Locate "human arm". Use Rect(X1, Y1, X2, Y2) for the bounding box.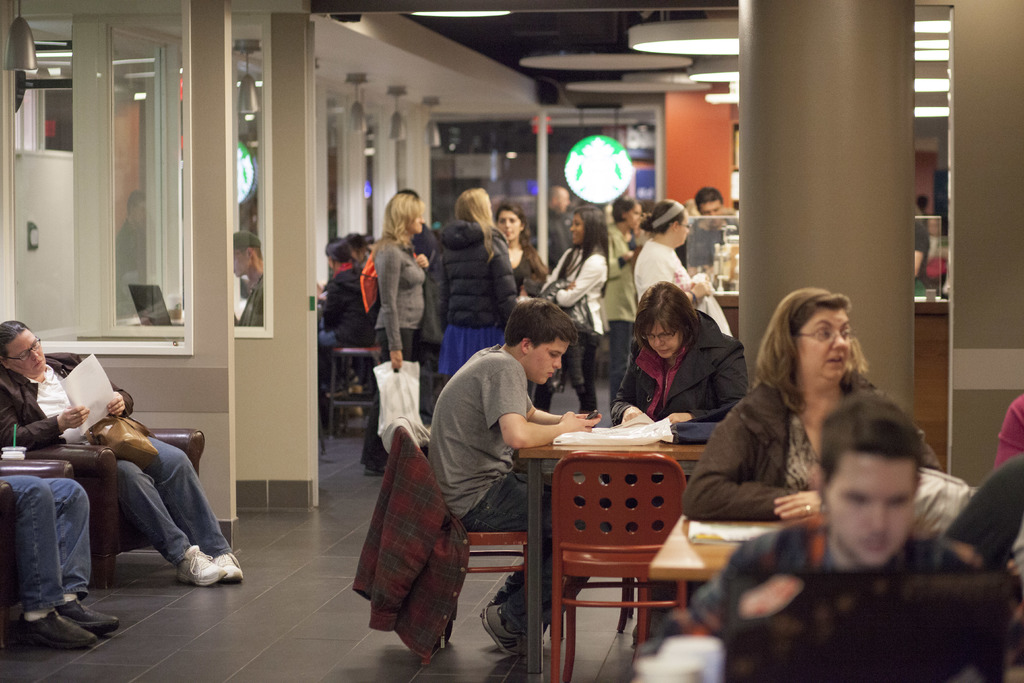
Rect(676, 409, 791, 523).
